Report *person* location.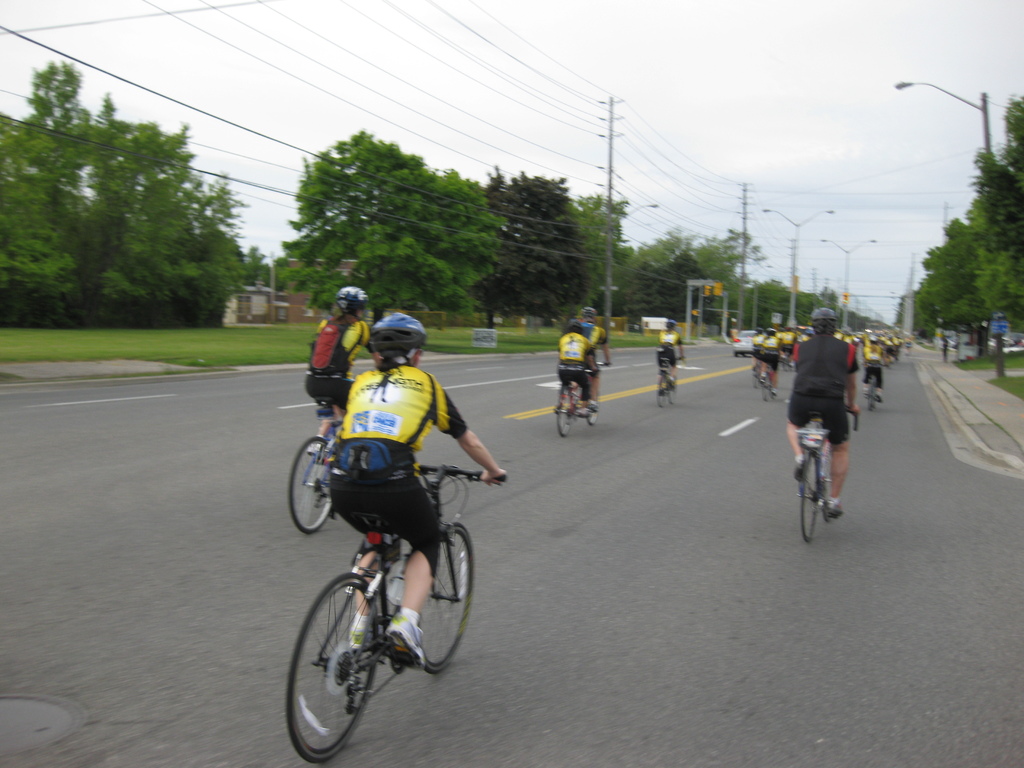
Report: region(324, 311, 507, 663).
